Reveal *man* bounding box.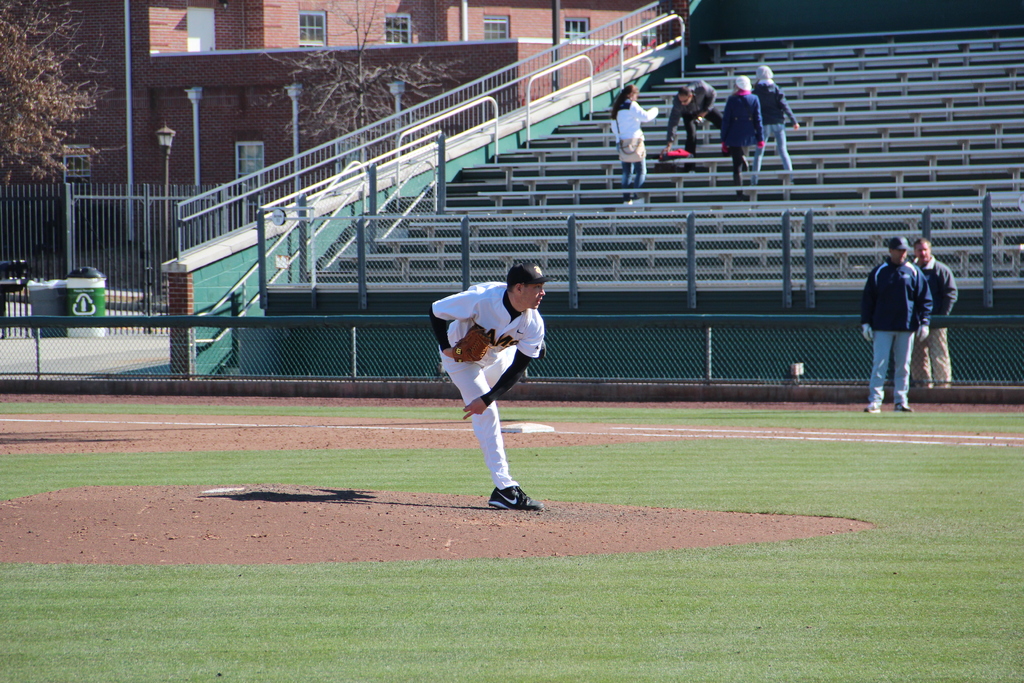
Revealed: box(659, 79, 726, 174).
